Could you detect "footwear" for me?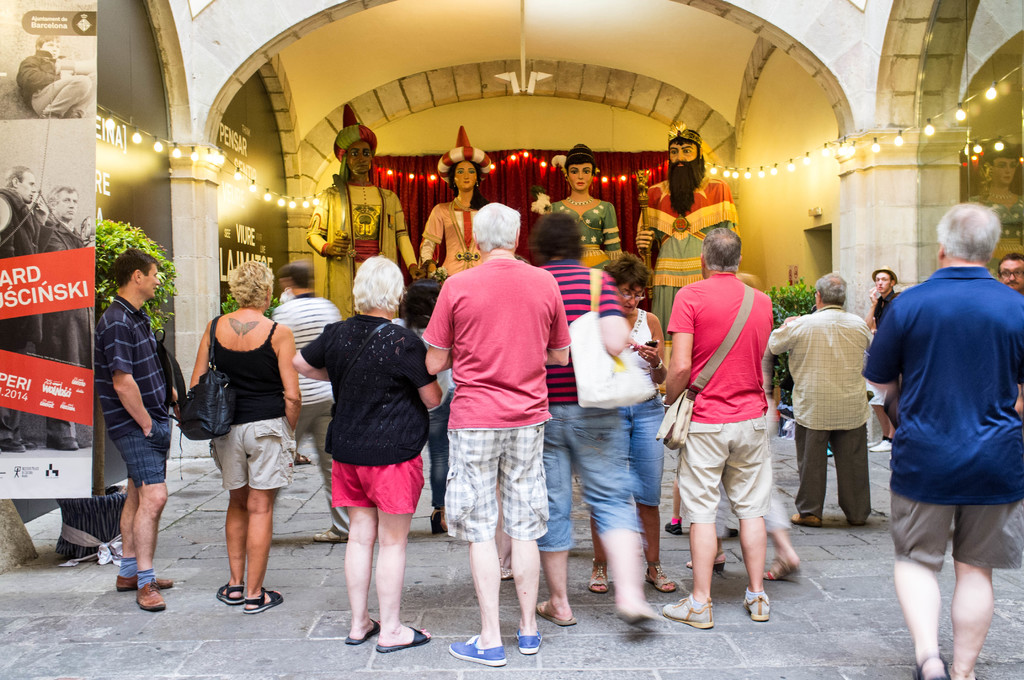
Detection result: 741, 596, 774, 622.
